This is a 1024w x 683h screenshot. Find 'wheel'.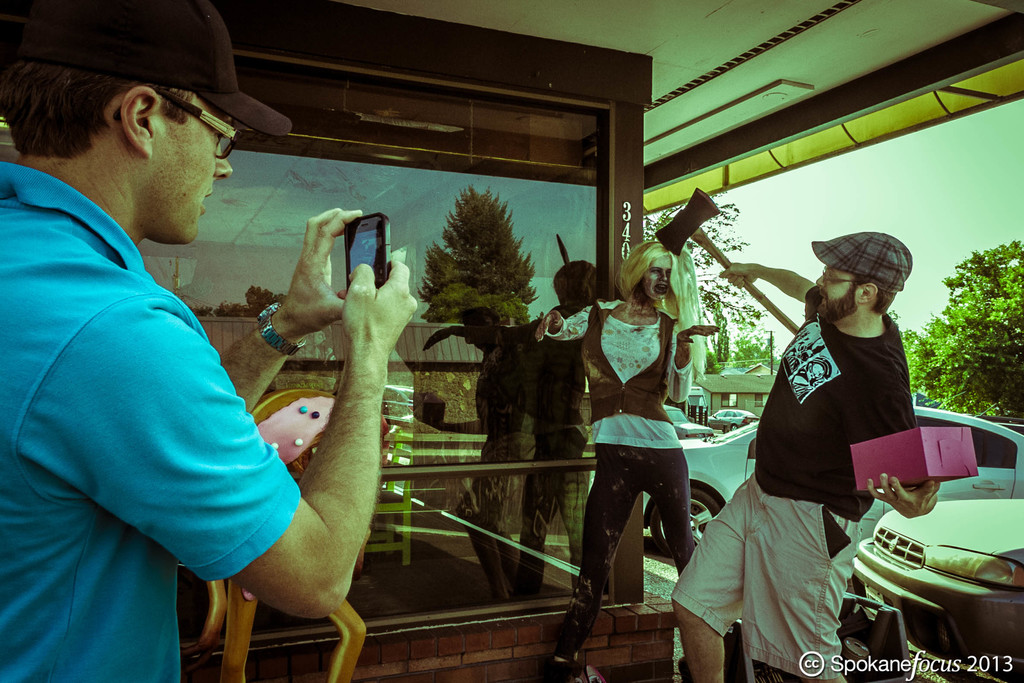
Bounding box: locate(649, 484, 721, 561).
